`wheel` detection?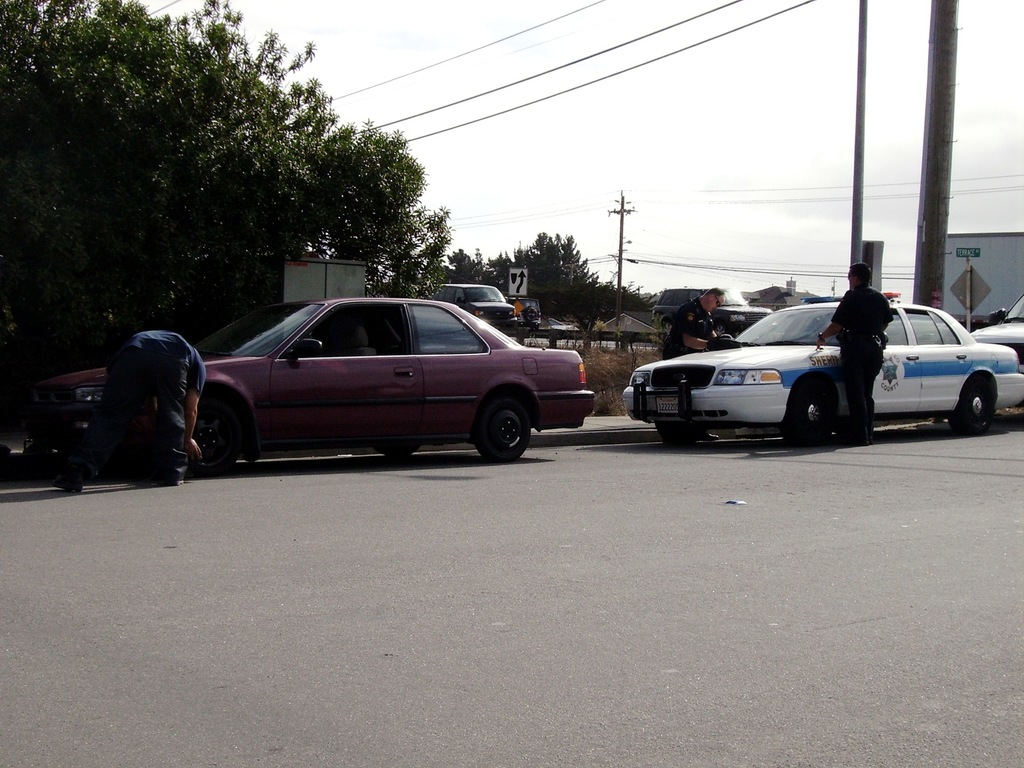
detection(785, 380, 844, 452)
